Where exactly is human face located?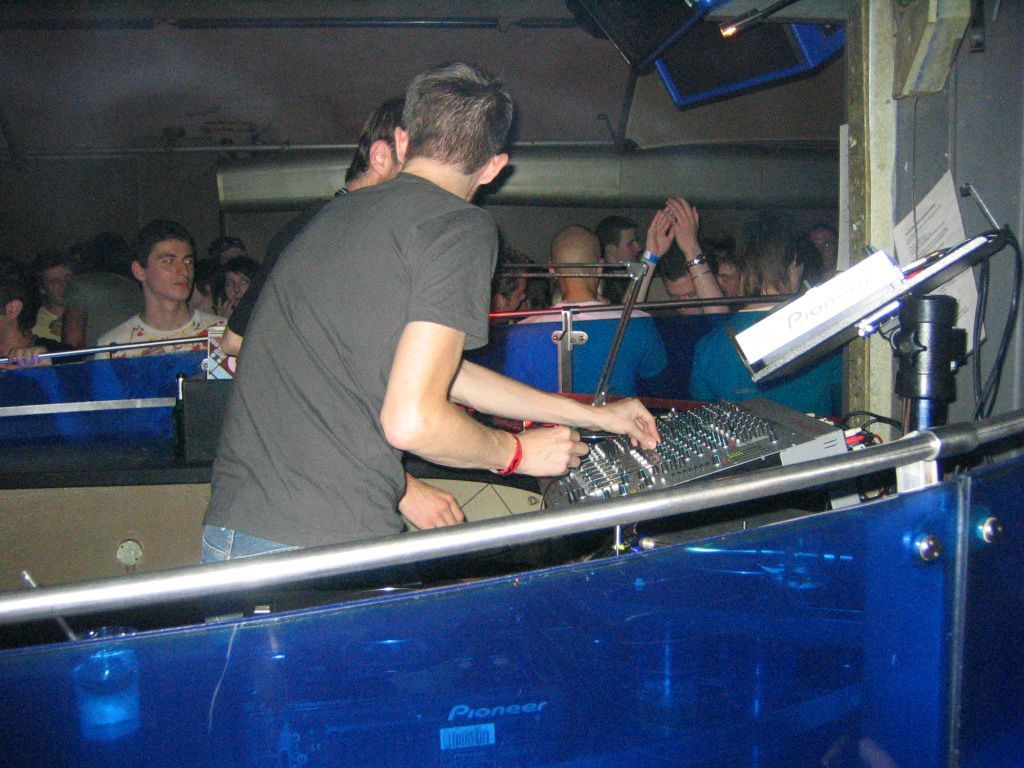
Its bounding box is select_region(716, 261, 743, 298).
